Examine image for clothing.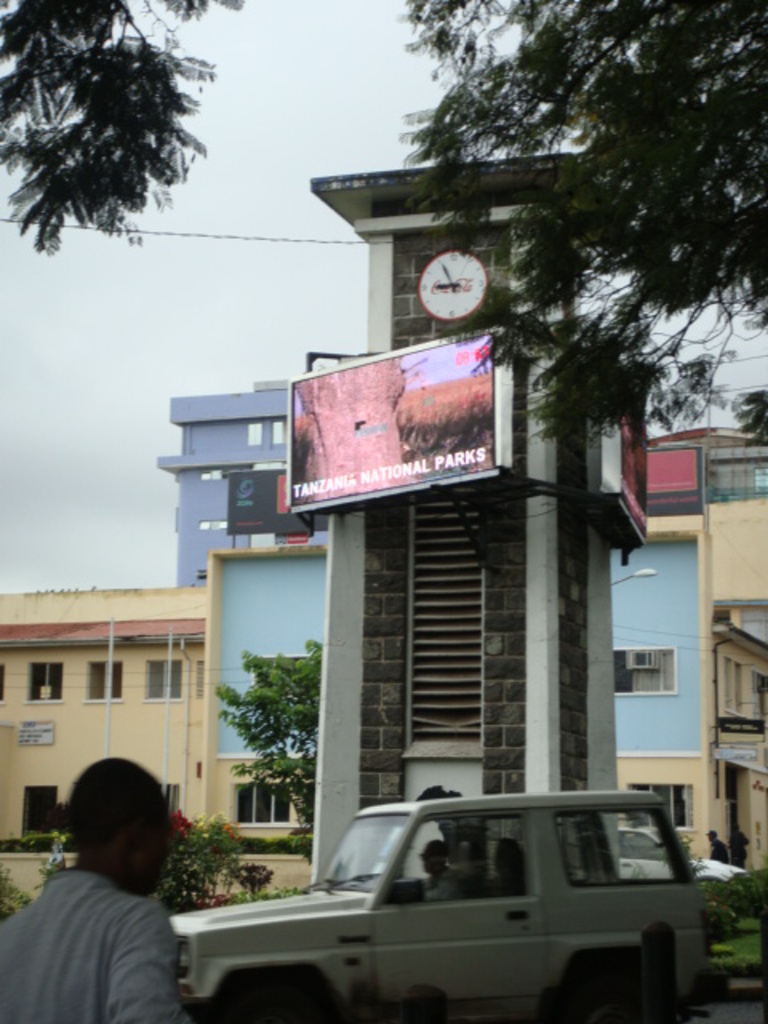
Examination result: (left=0, top=861, right=197, bottom=1022).
